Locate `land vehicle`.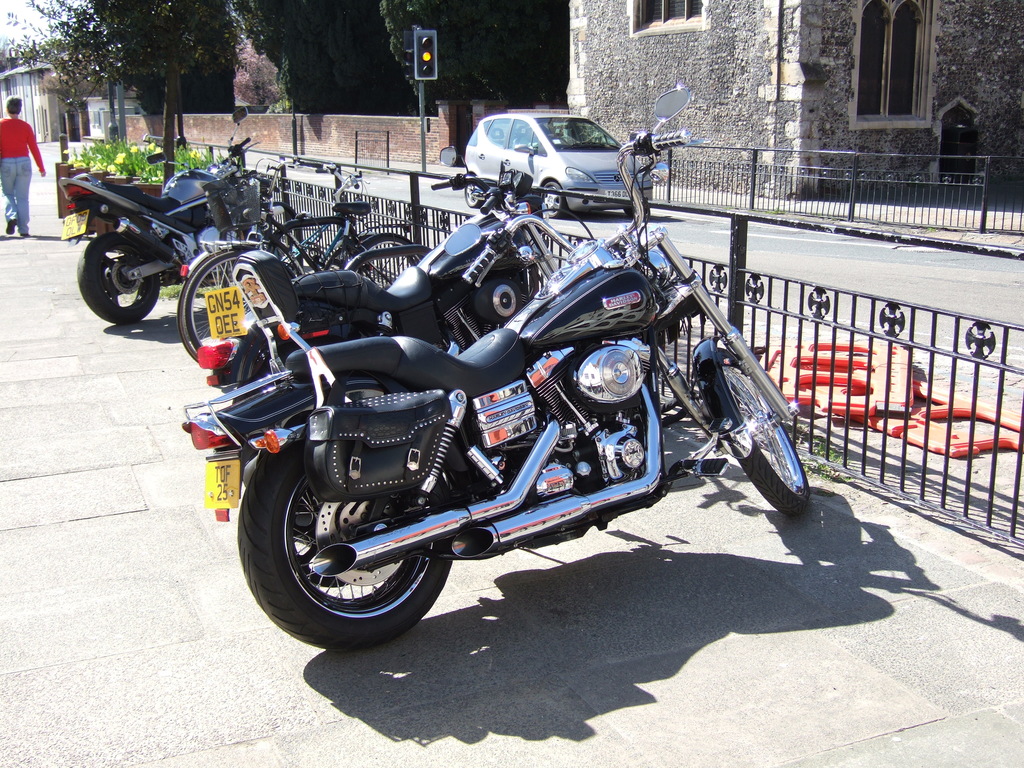
Bounding box: x1=200 y1=164 x2=557 y2=392.
